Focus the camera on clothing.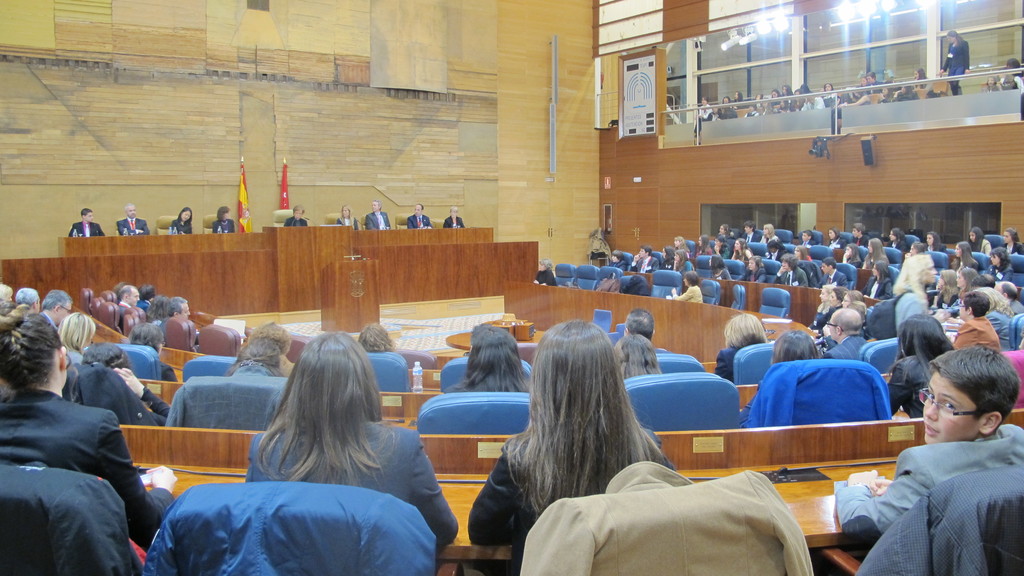
Focus region: Rect(859, 467, 1023, 575).
